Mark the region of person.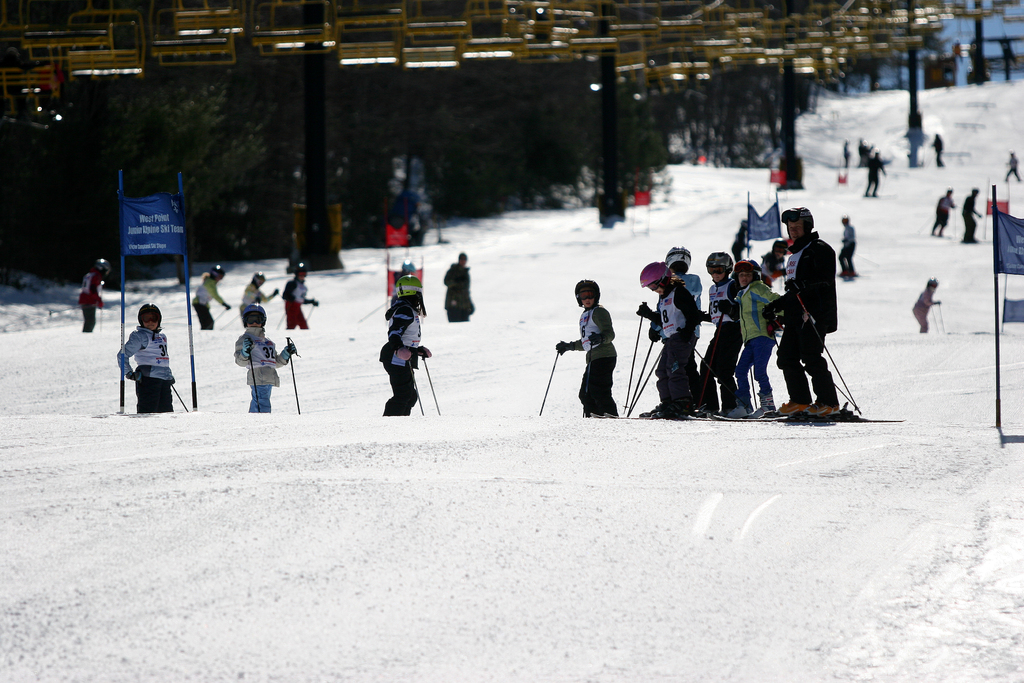
Region: x1=864 y1=152 x2=889 y2=197.
